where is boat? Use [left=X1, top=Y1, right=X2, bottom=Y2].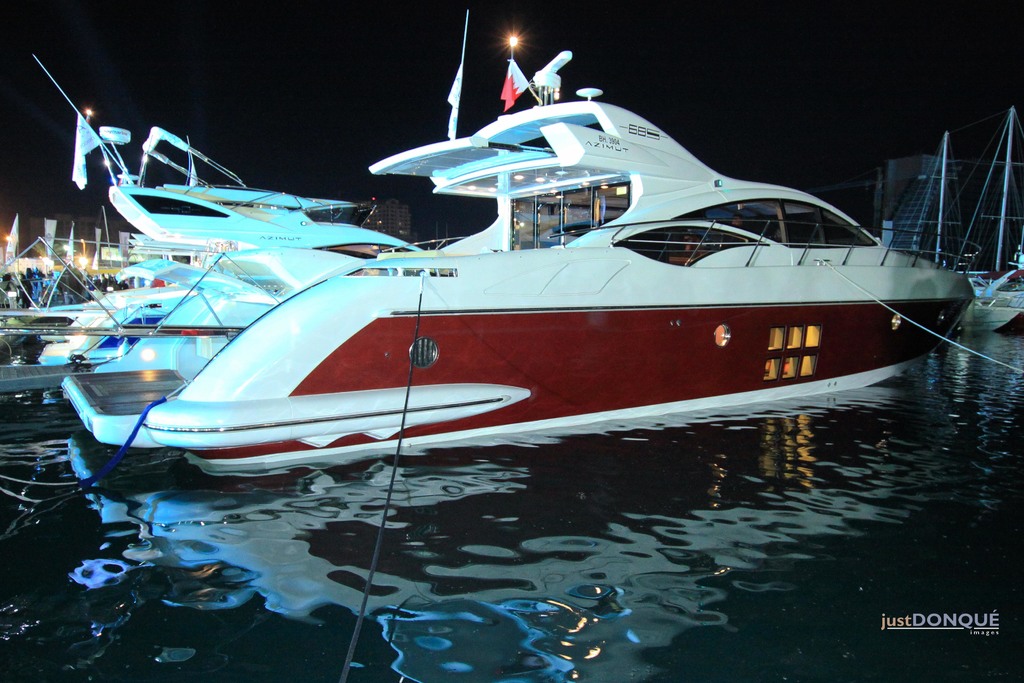
[left=34, top=247, right=372, bottom=388].
